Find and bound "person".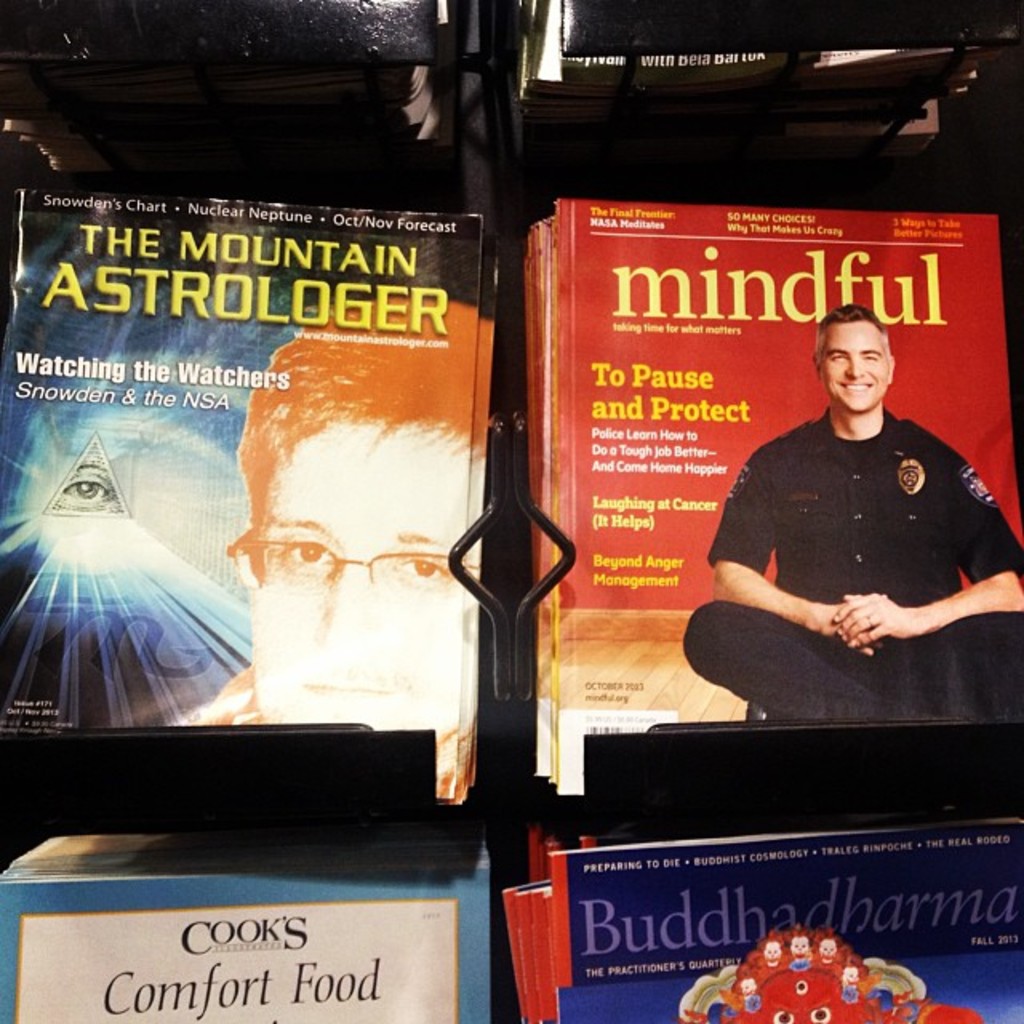
Bound: [51,442,122,518].
